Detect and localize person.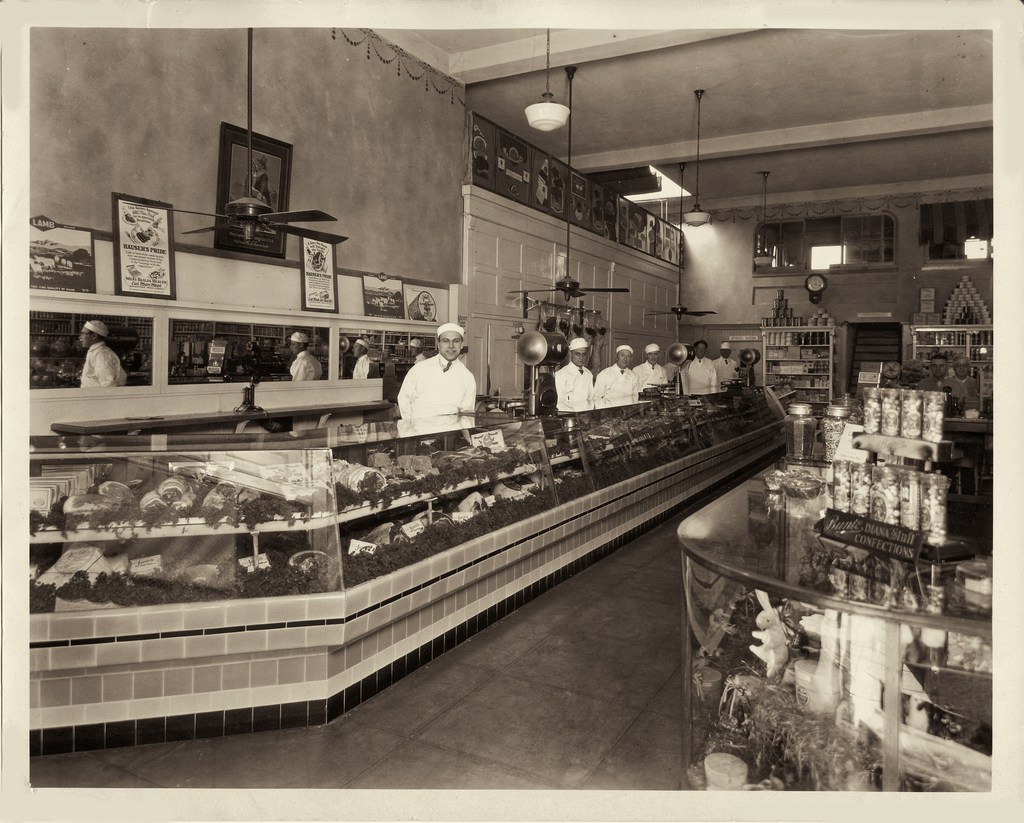
Localized at [left=342, top=334, right=374, bottom=376].
